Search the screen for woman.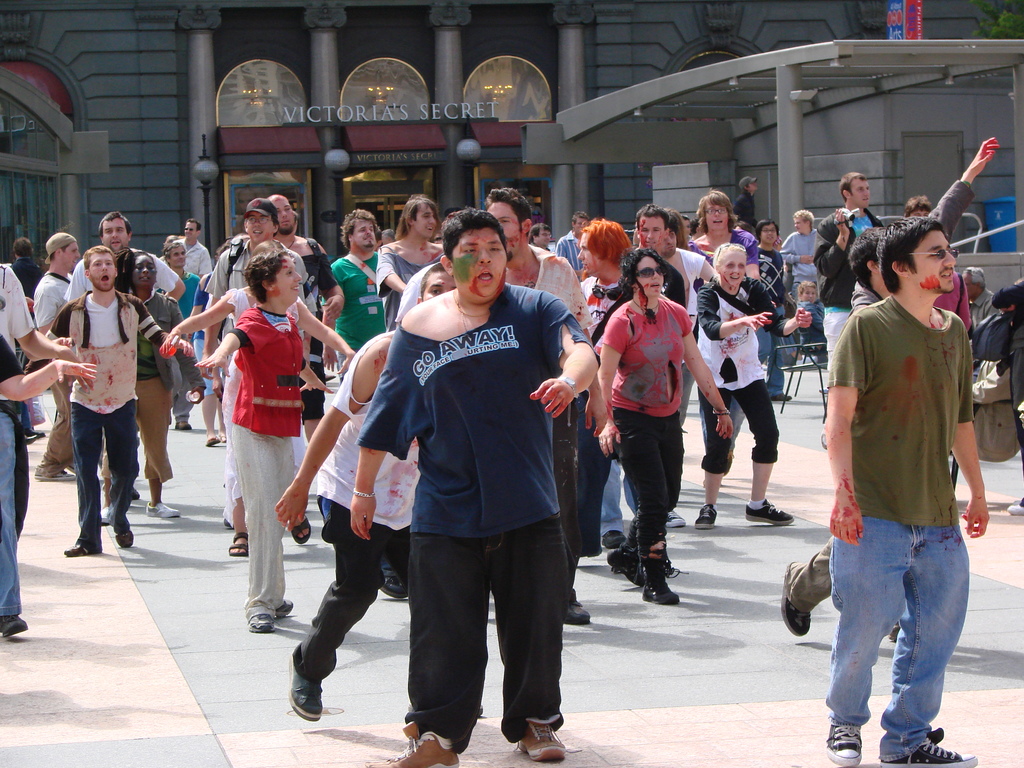
Found at region(98, 250, 205, 526).
